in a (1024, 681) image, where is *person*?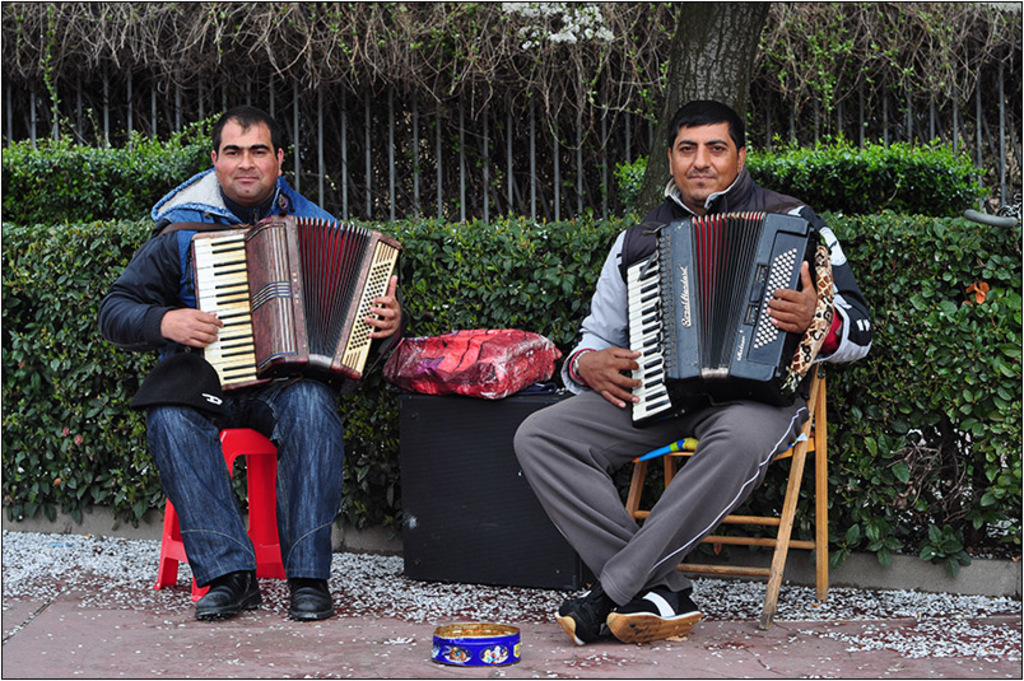
pyautogui.locateOnScreen(92, 101, 409, 620).
